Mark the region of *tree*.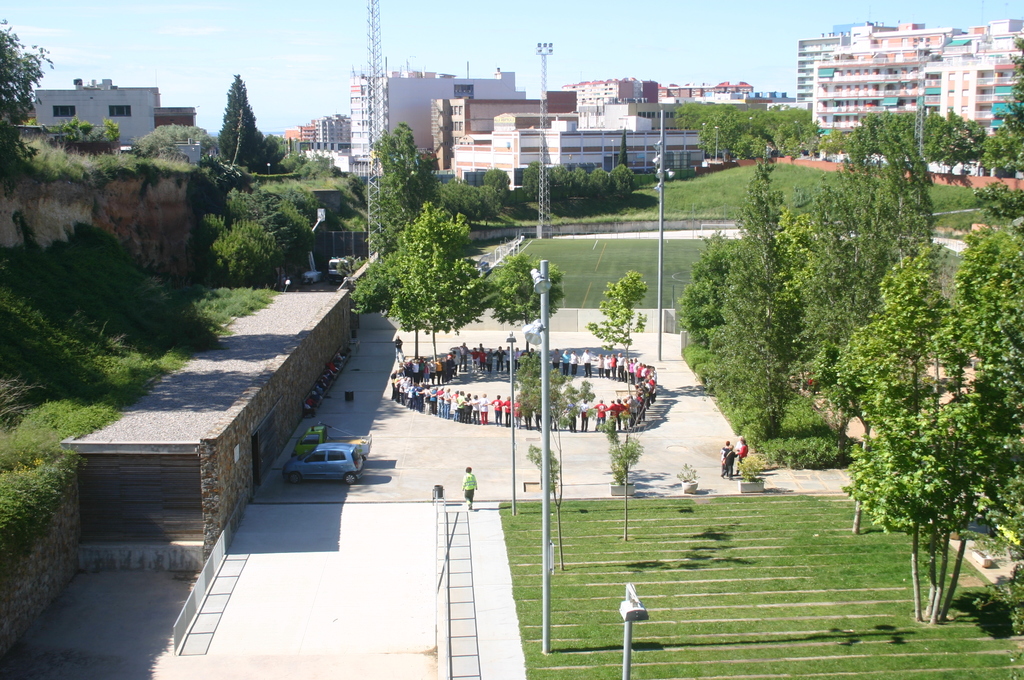
Region: {"x1": 609, "y1": 162, "x2": 635, "y2": 202}.
